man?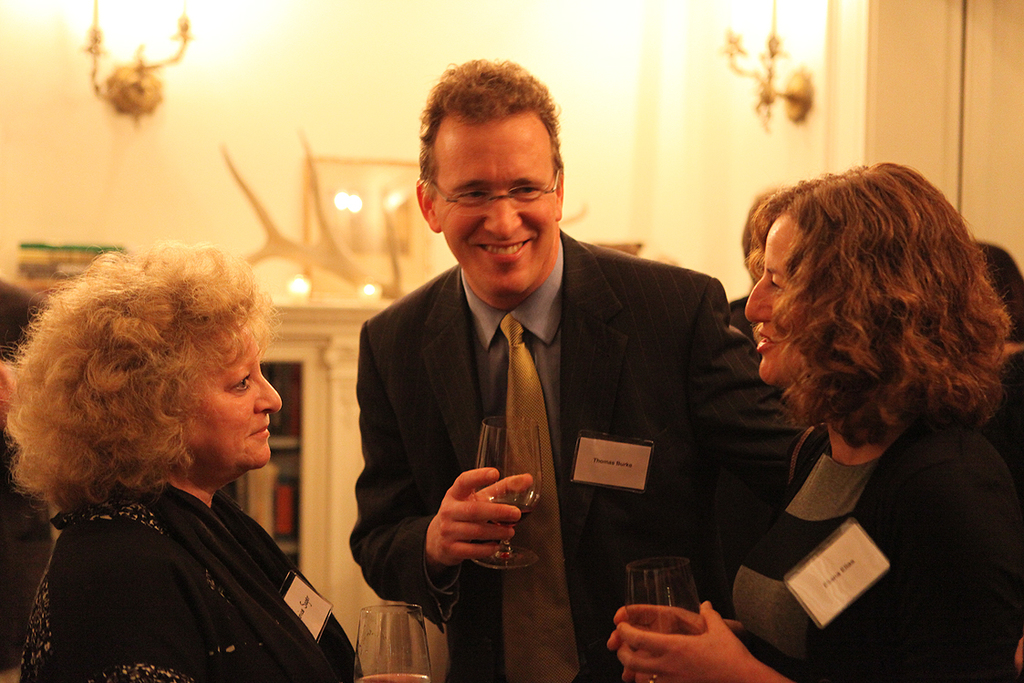
x1=331 y1=115 x2=769 y2=657
